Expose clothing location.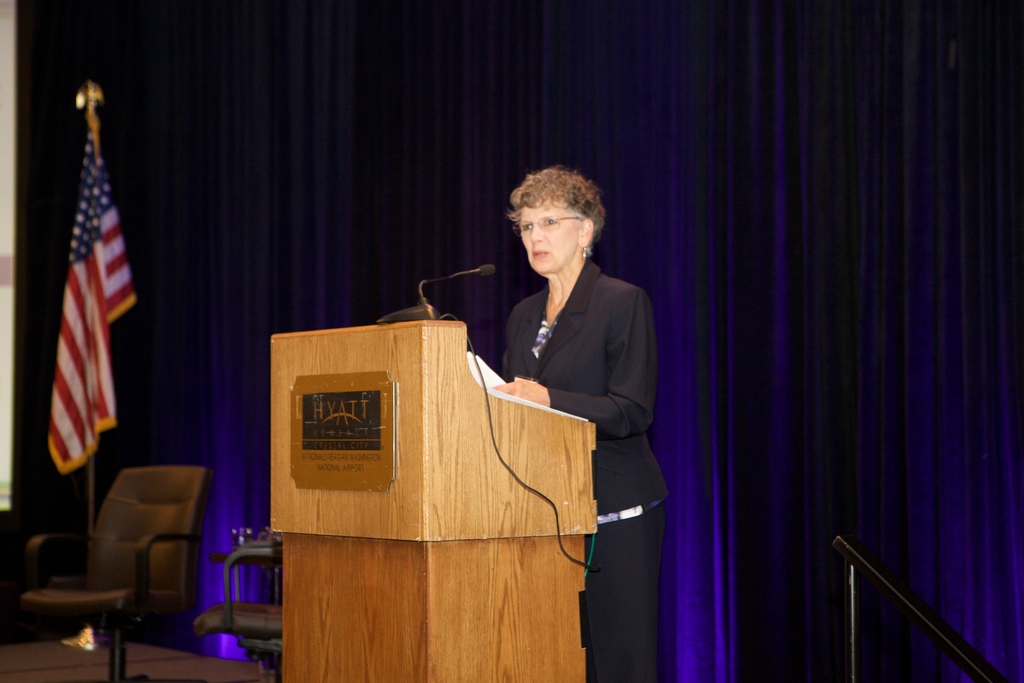
Exposed at (left=498, top=258, right=668, bottom=679).
